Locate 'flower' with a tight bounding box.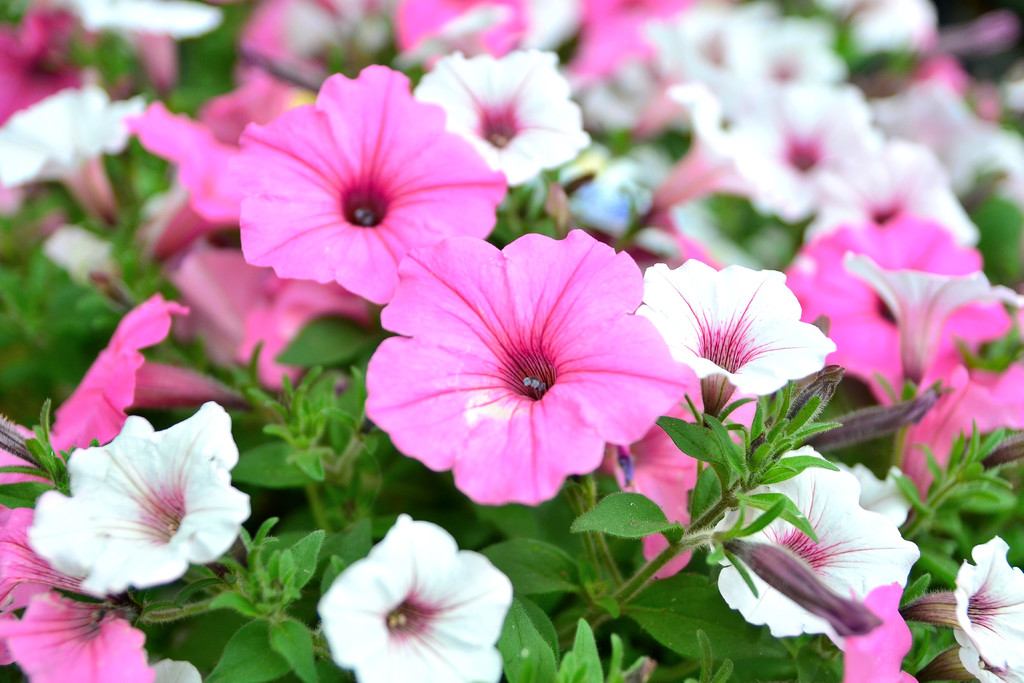
381 234 691 514.
